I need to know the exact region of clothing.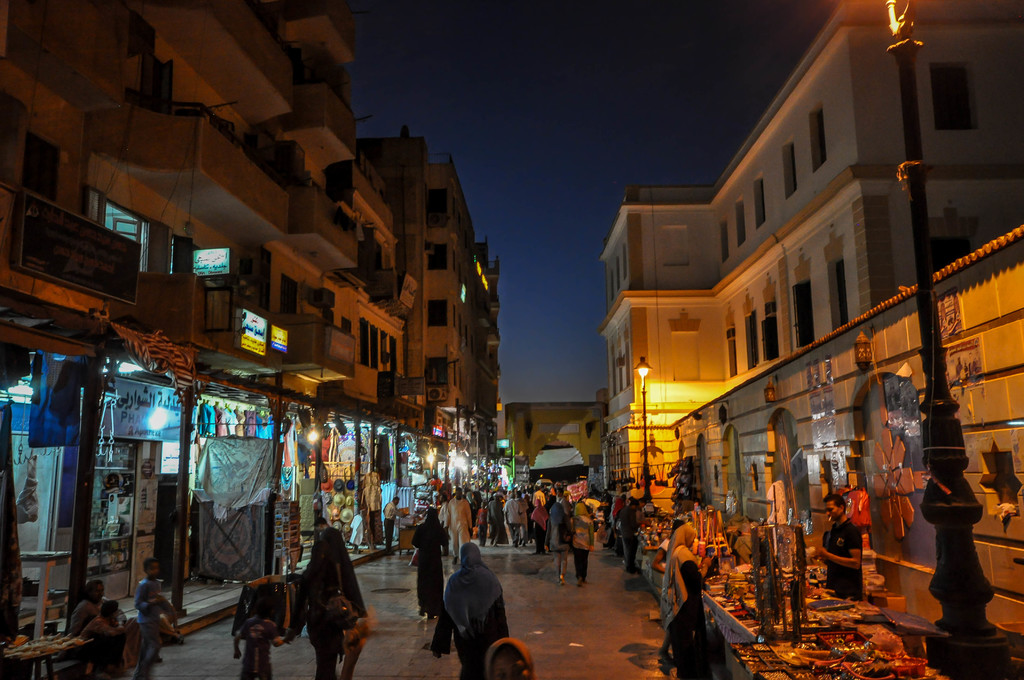
Region: 100:613:147:679.
